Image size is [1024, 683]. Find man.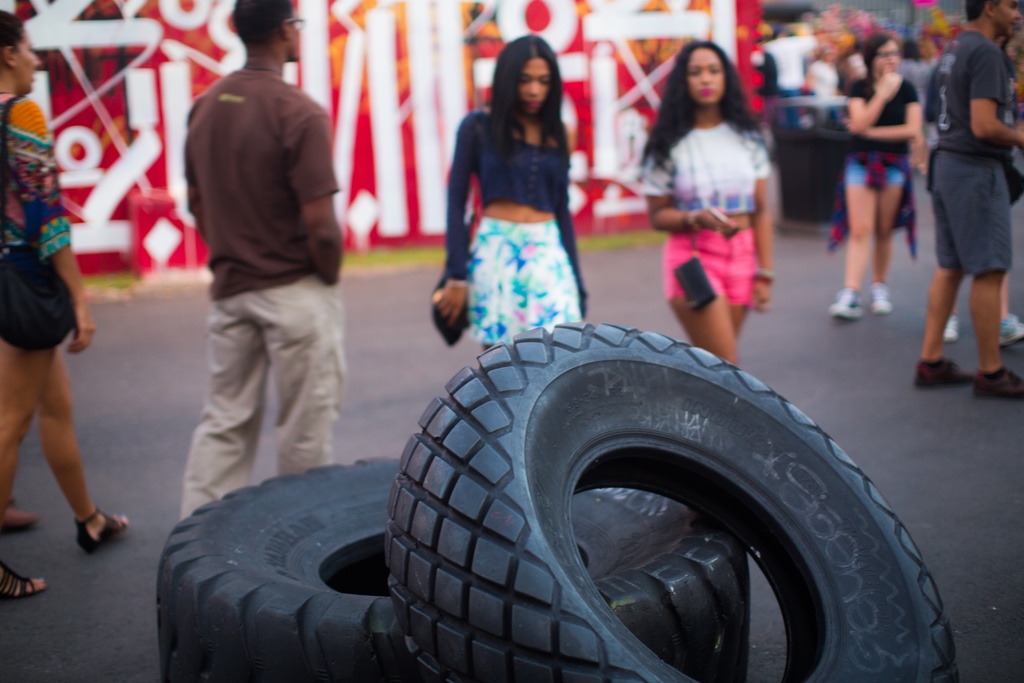
pyautogui.locateOnScreen(890, 13, 1021, 416).
